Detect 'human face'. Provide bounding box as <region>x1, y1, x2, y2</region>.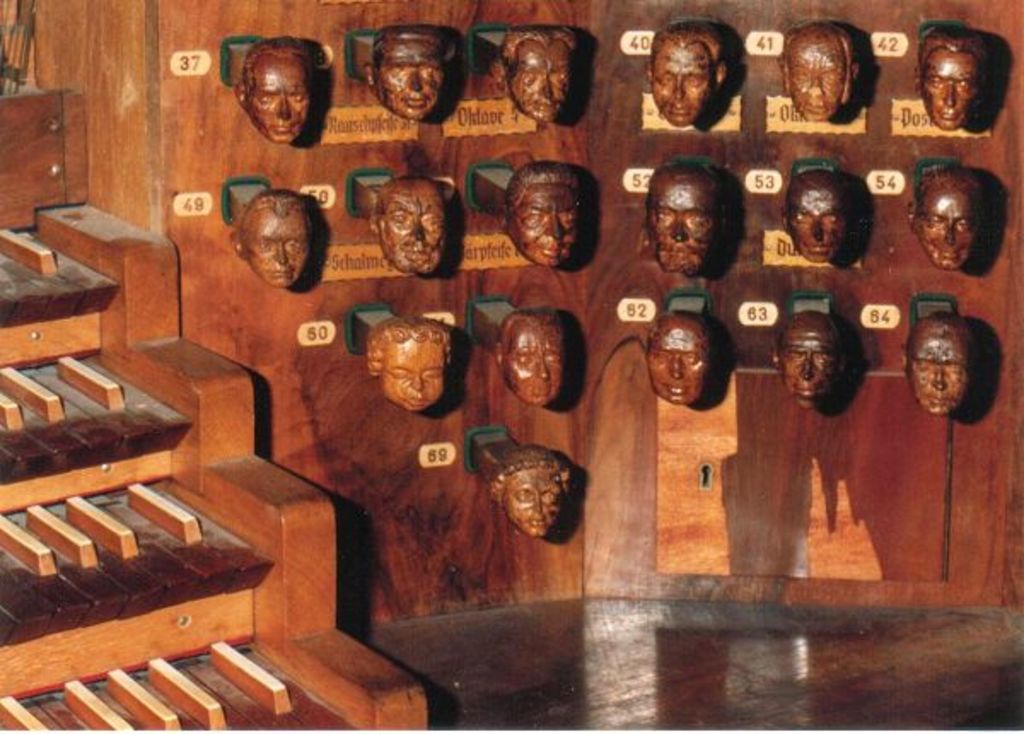
<region>916, 183, 985, 270</region>.
